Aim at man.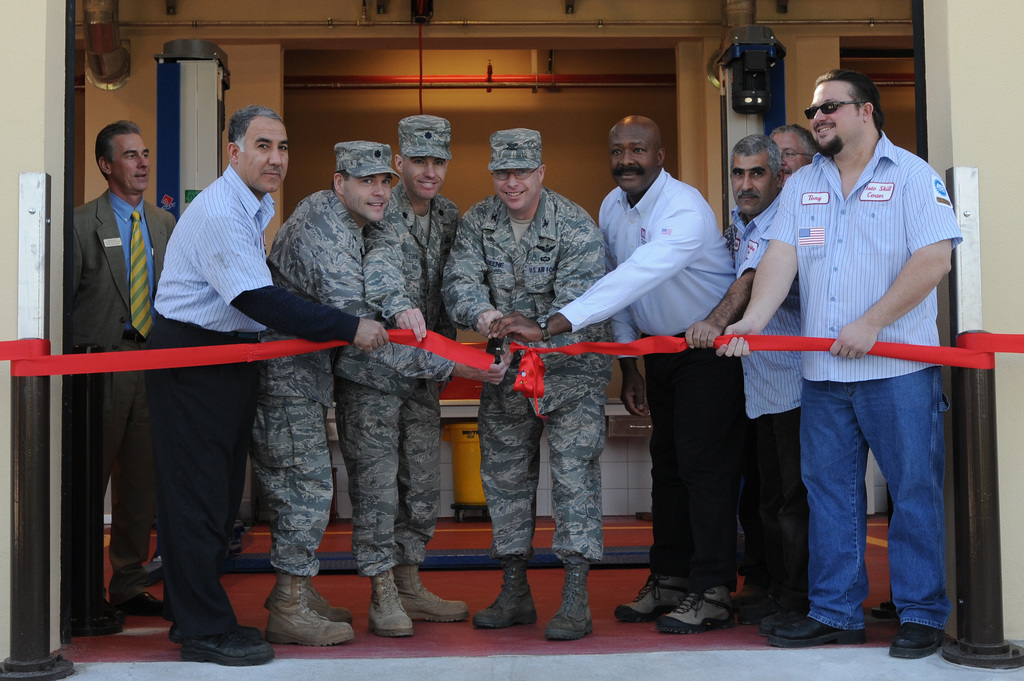
Aimed at select_region(436, 127, 618, 656).
